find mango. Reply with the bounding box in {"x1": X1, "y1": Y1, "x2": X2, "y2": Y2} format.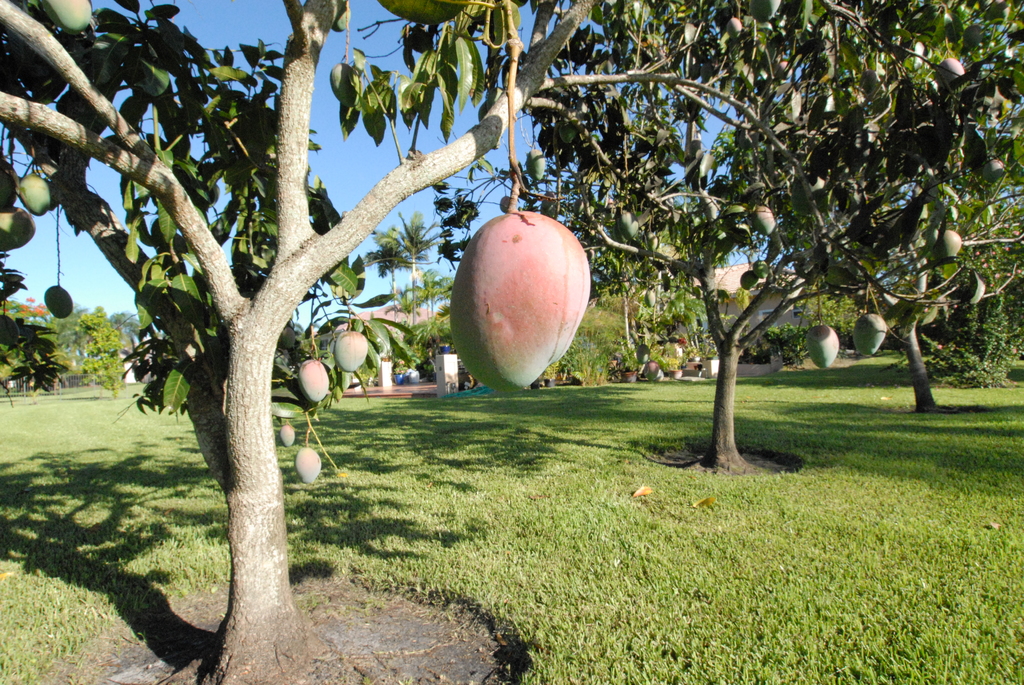
{"x1": 753, "y1": 207, "x2": 776, "y2": 235}.
